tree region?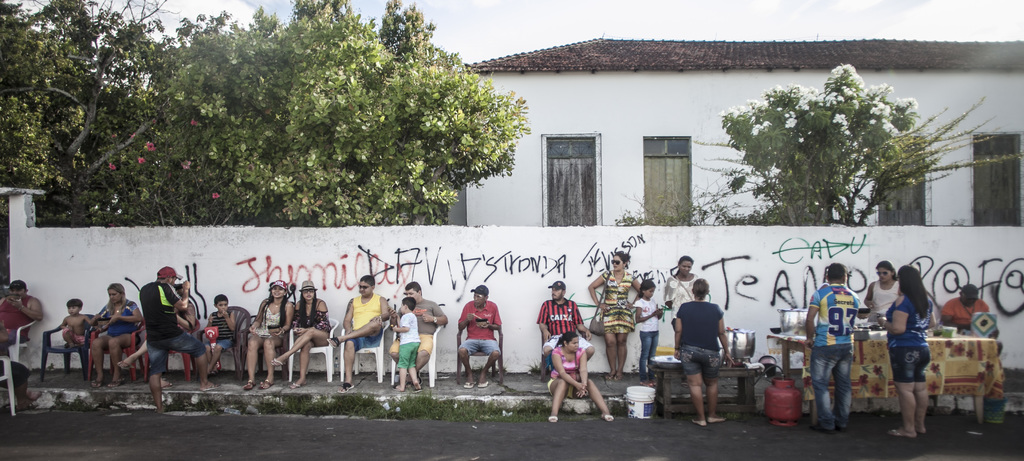
bbox=[141, 9, 288, 230]
